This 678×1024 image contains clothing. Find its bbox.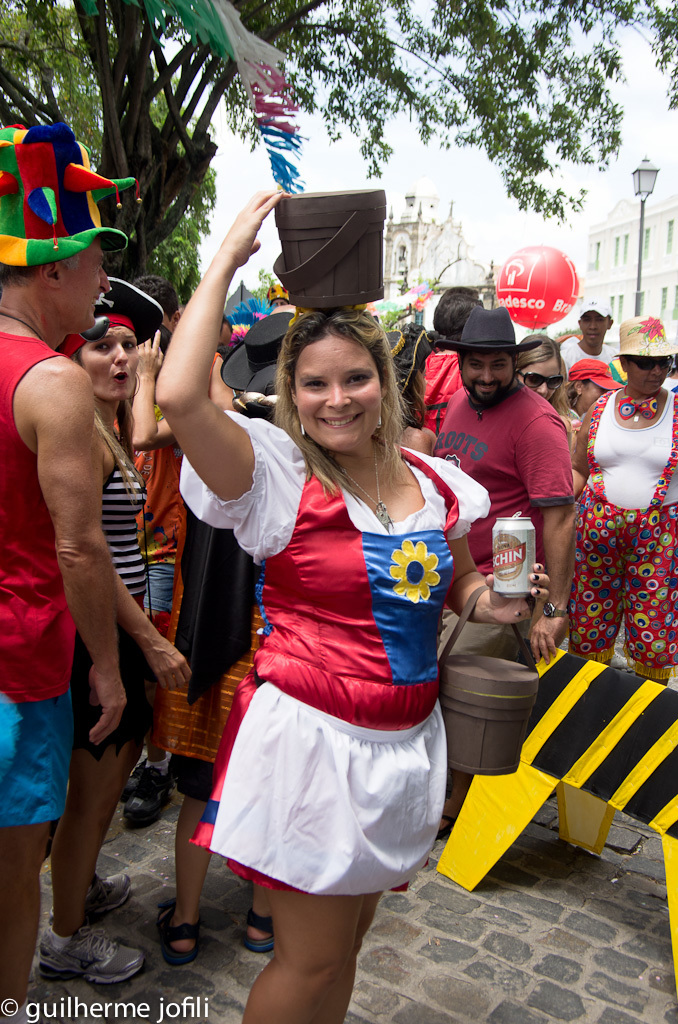
0,332,76,824.
